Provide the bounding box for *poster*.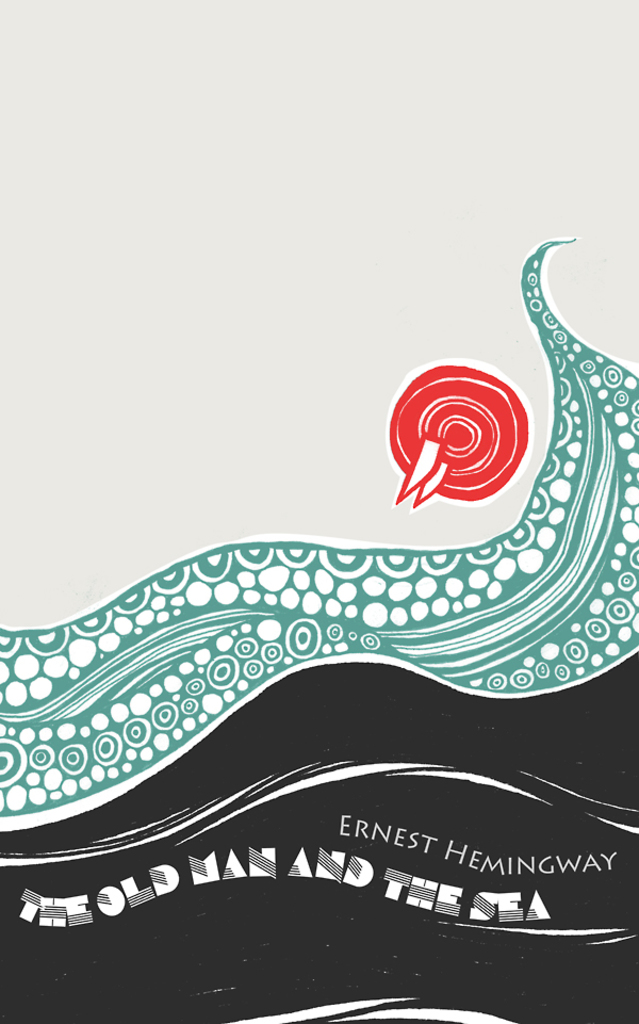
{"left": 0, "top": 0, "right": 638, "bottom": 1023}.
